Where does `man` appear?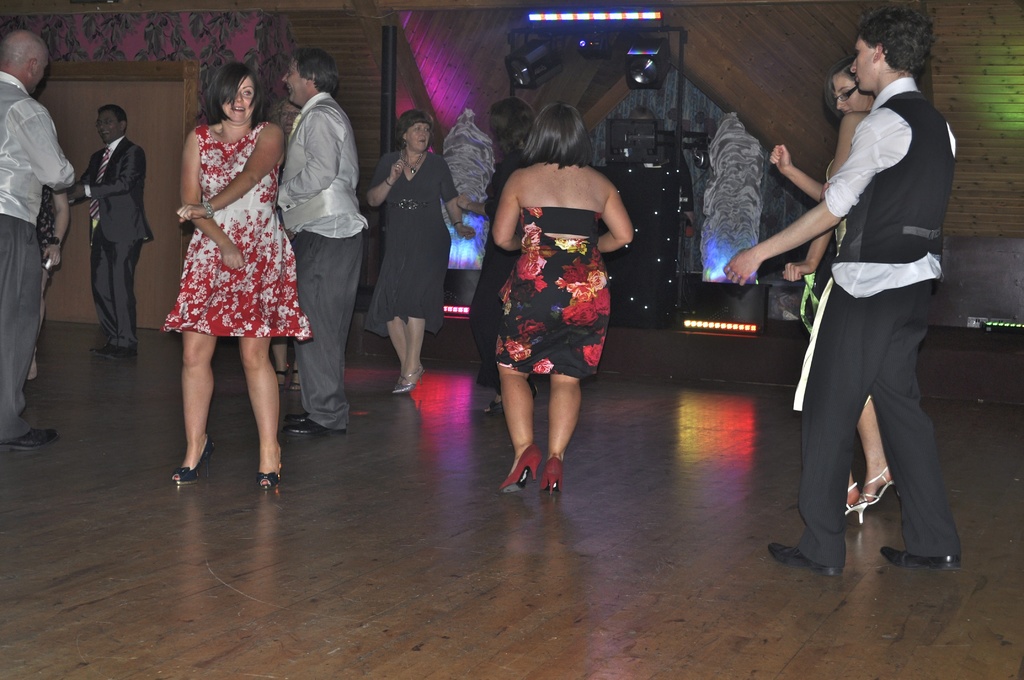
Appears at bbox=(0, 29, 75, 454).
